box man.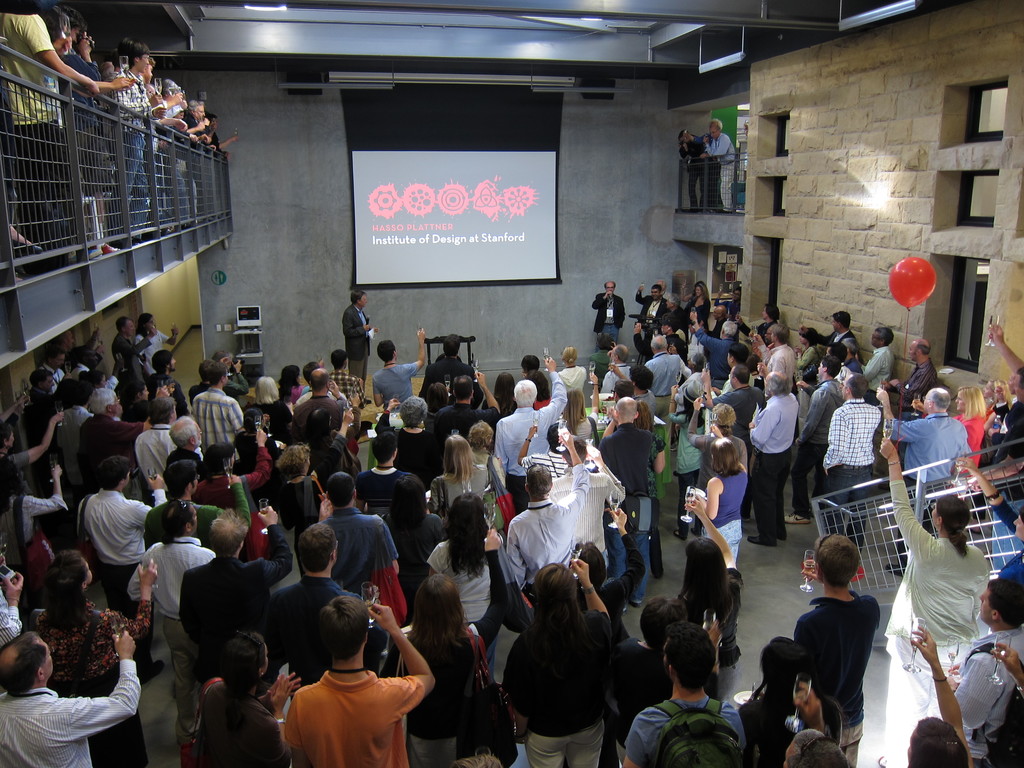
188/365/252/449.
